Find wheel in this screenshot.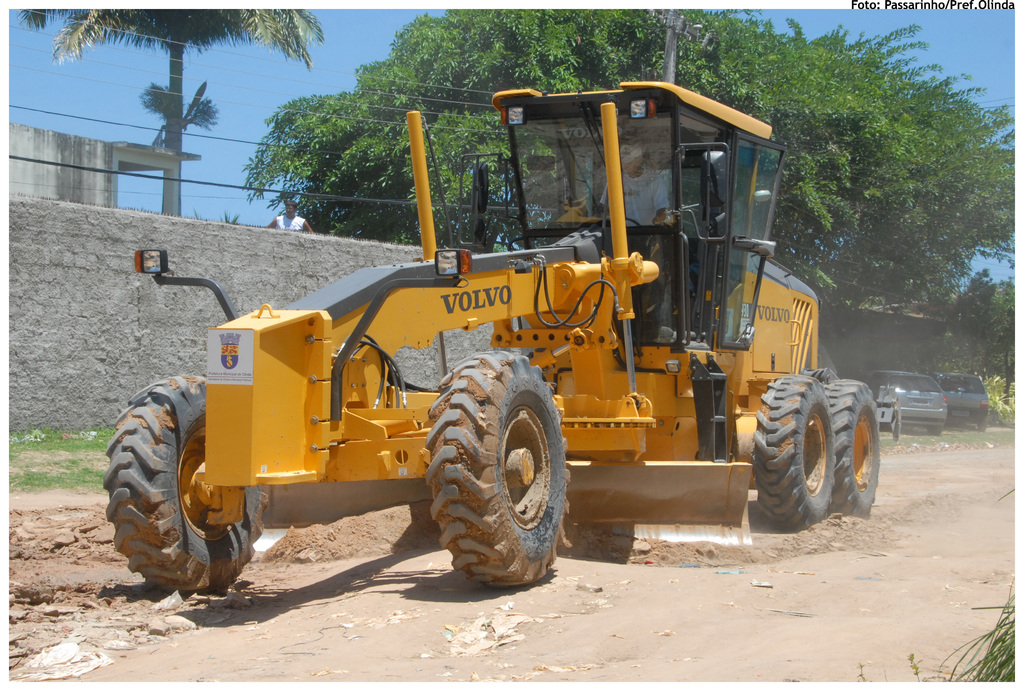
The bounding box for wheel is x1=424, y1=348, x2=576, y2=584.
